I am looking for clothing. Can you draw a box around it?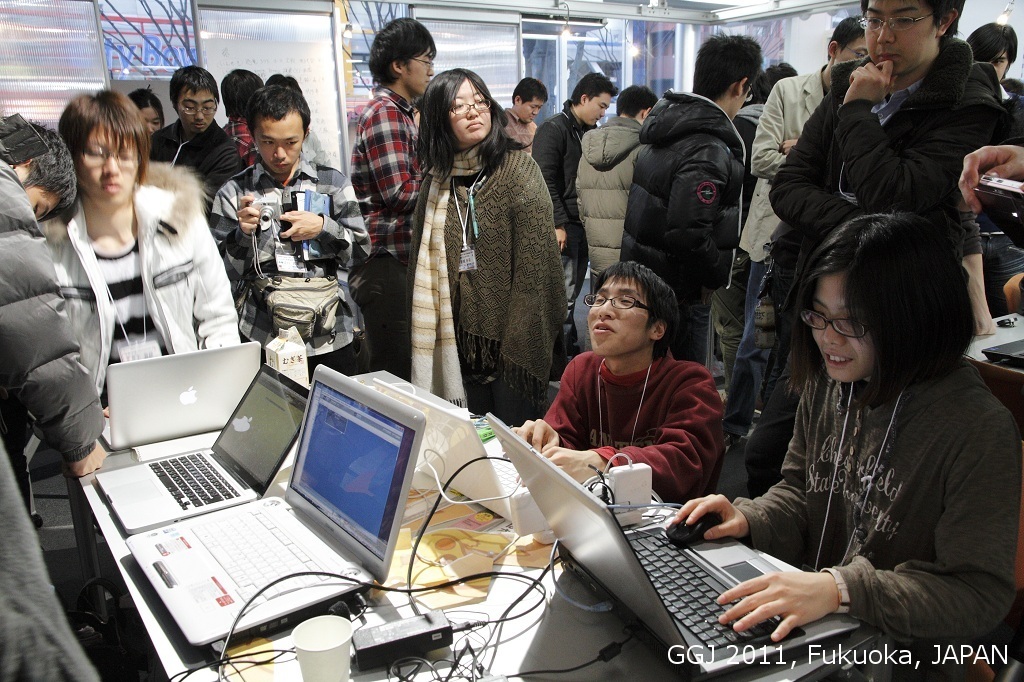
Sure, the bounding box is [left=52, top=160, right=253, bottom=449].
